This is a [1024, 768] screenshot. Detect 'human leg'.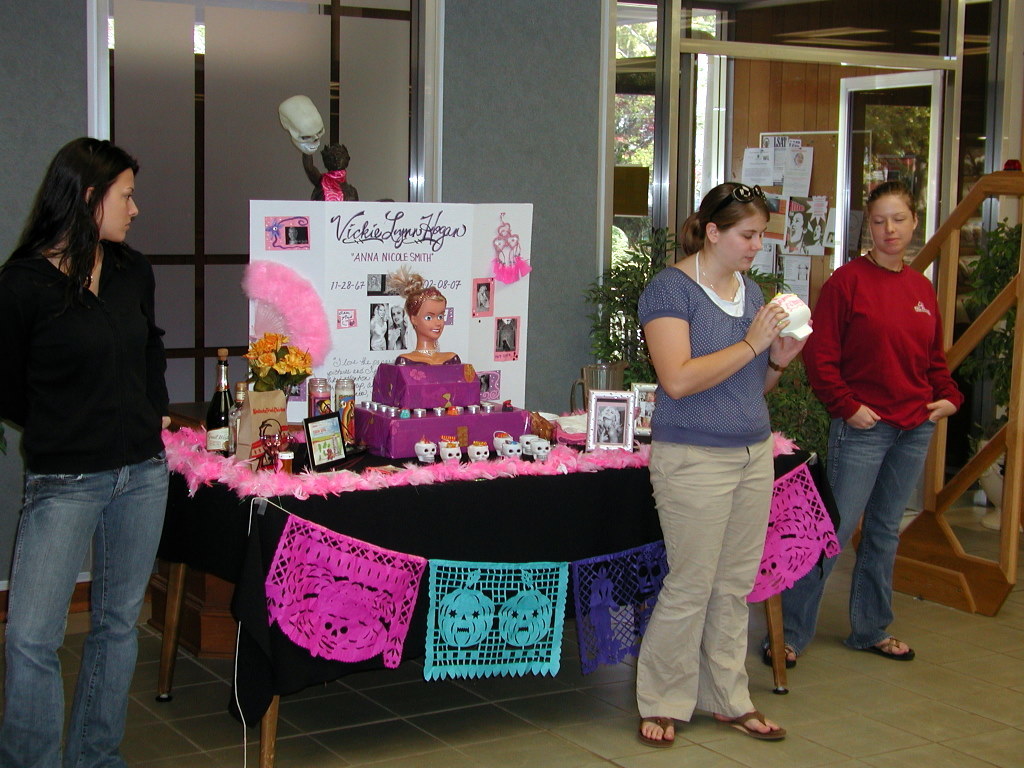
[65, 447, 165, 767].
